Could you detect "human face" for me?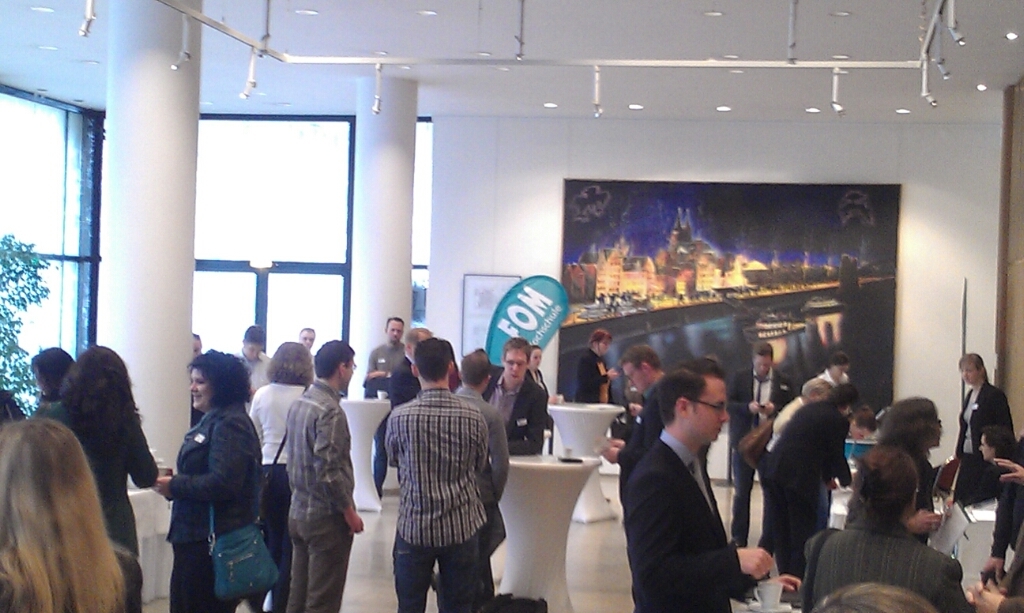
Detection result: [300, 330, 315, 351].
